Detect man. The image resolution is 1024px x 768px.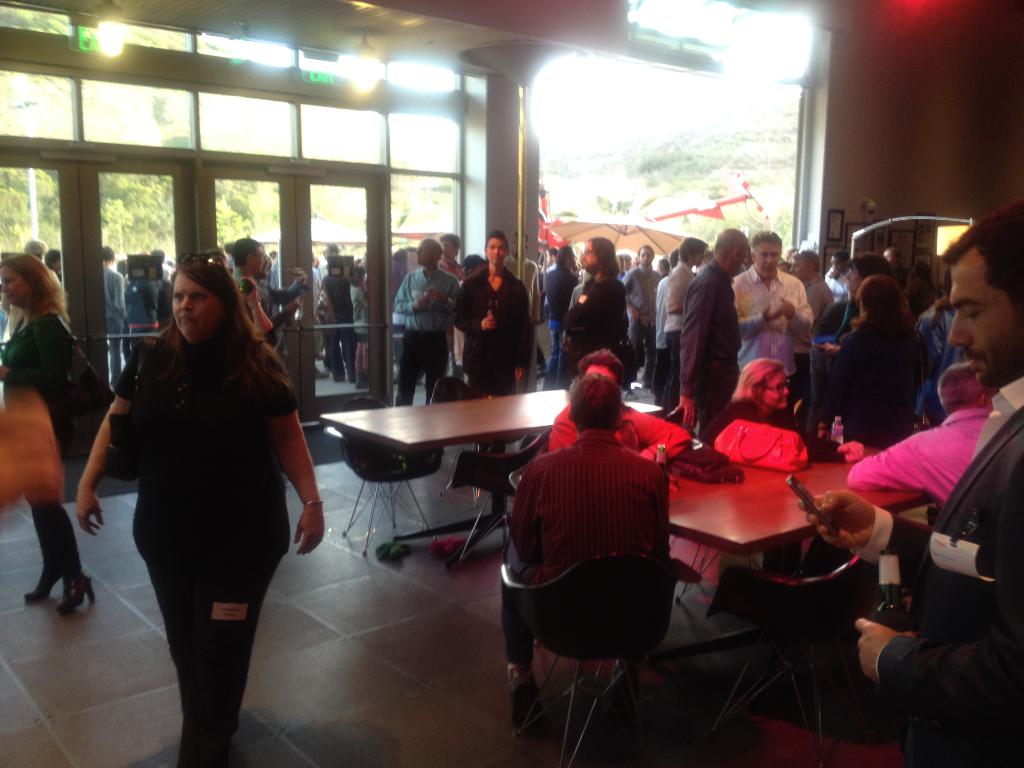
select_region(879, 245, 909, 291).
